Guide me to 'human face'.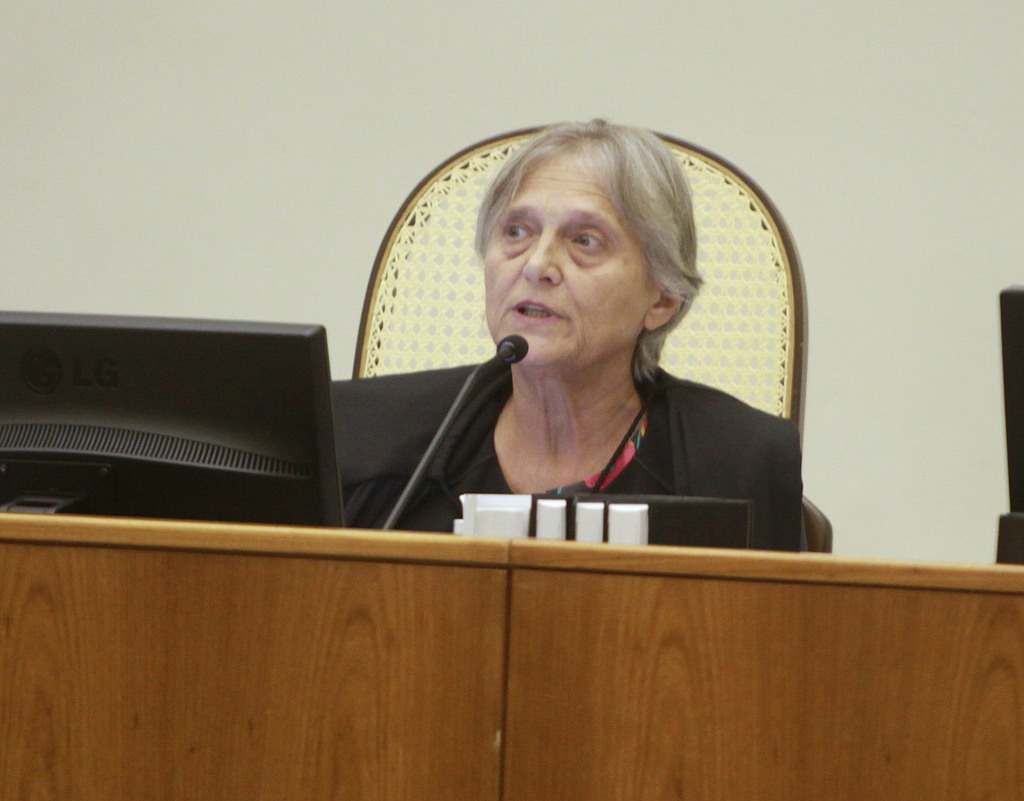
Guidance: x1=481 y1=135 x2=656 y2=364.
